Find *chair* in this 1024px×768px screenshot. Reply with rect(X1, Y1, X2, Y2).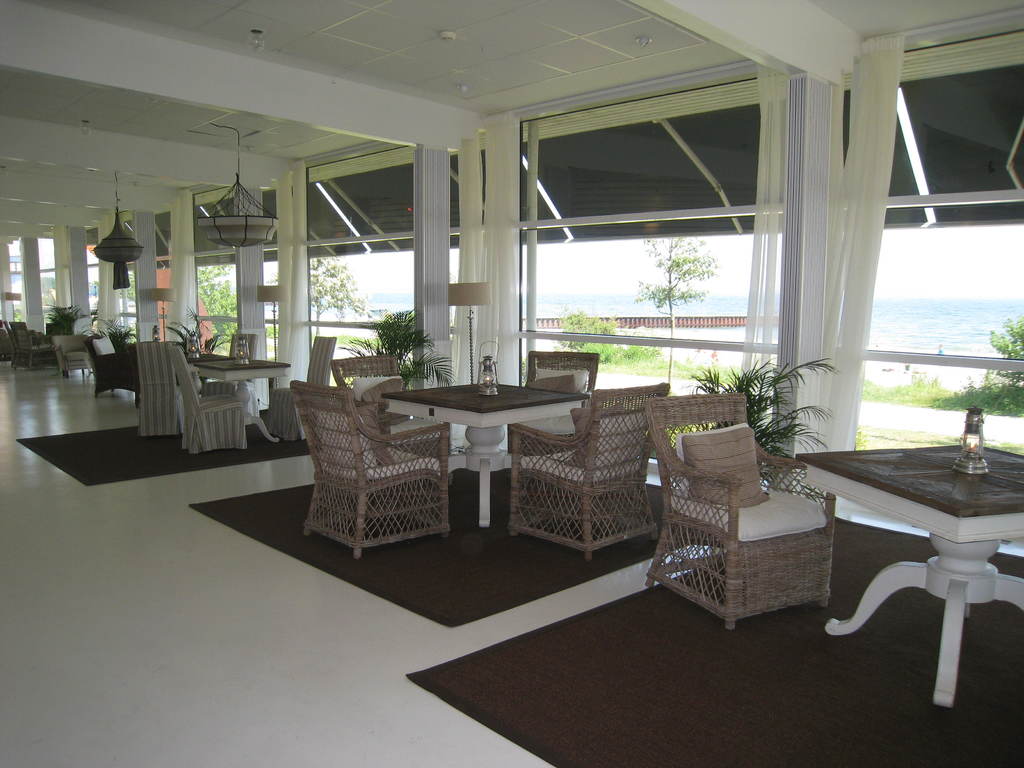
rect(286, 383, 470, 564).
